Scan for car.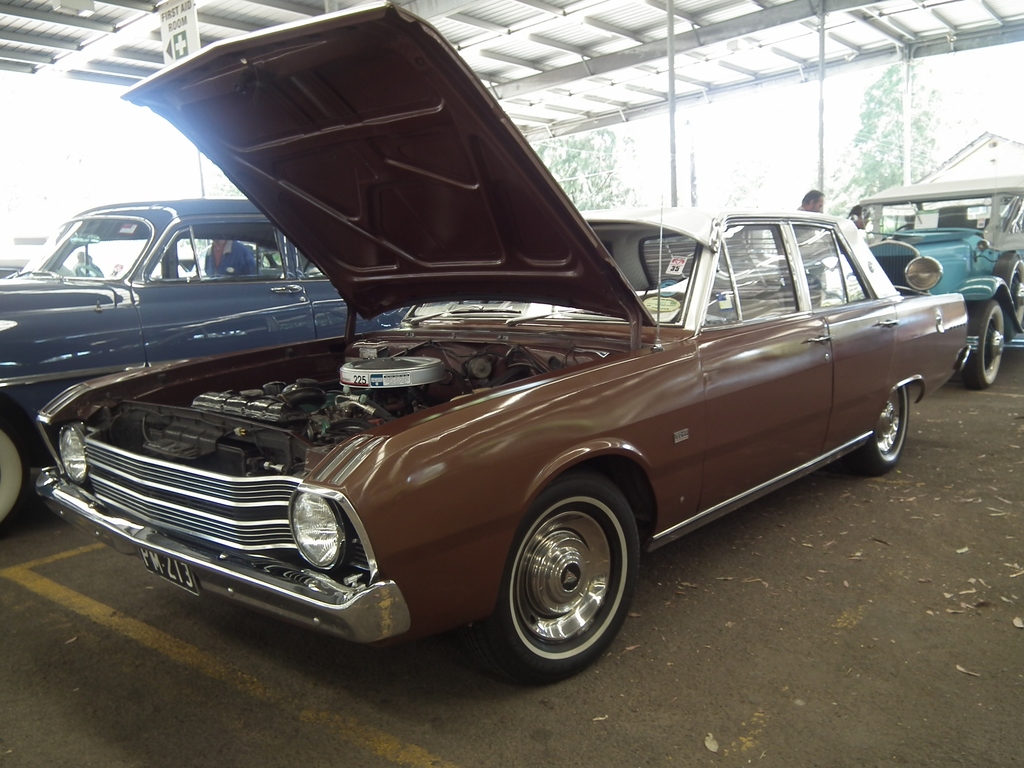
Scan result: box=[809, 176, 1023, 390].
